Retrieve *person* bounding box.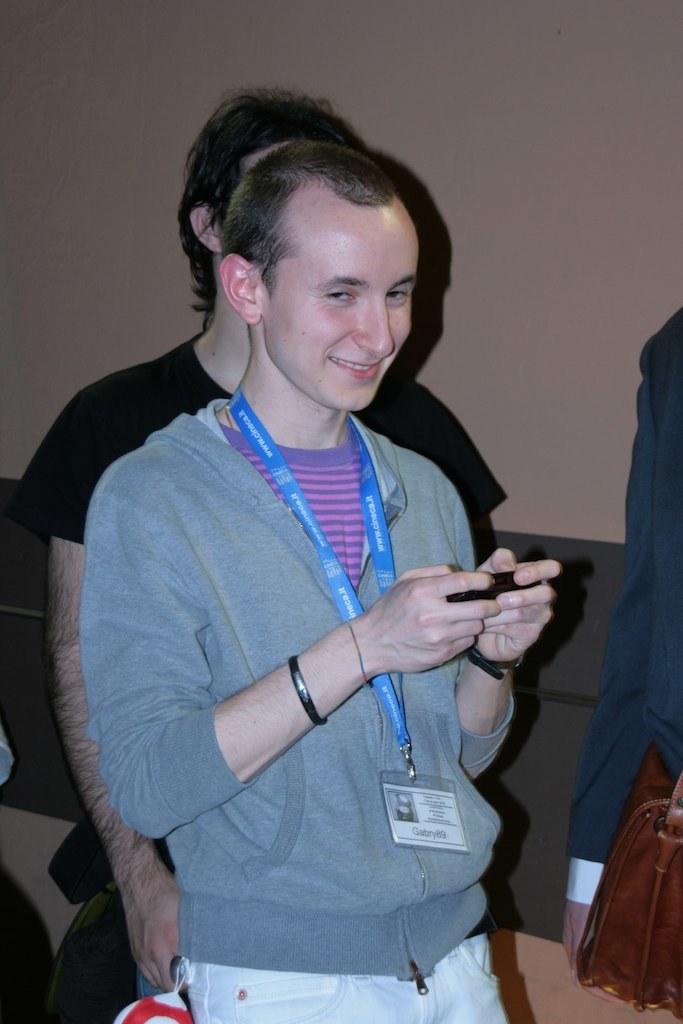
Bounding box: x1=558, y1=294, x2=682, y2=1021.
